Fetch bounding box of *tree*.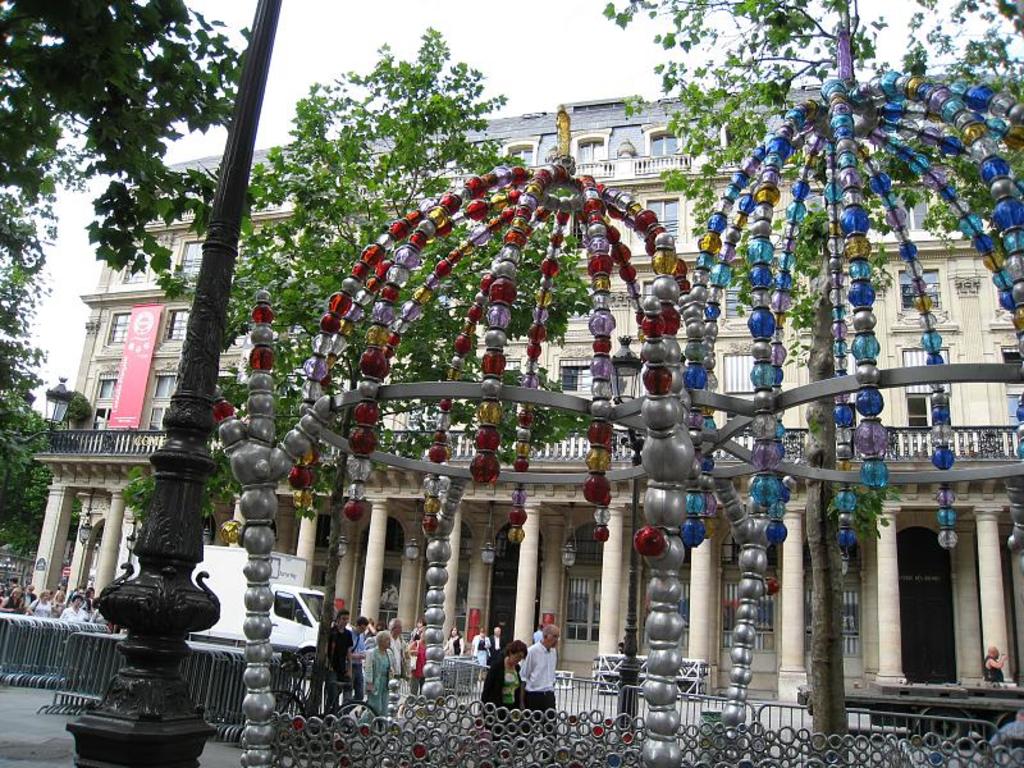
Bbox: 0, 0, 262, 307.
